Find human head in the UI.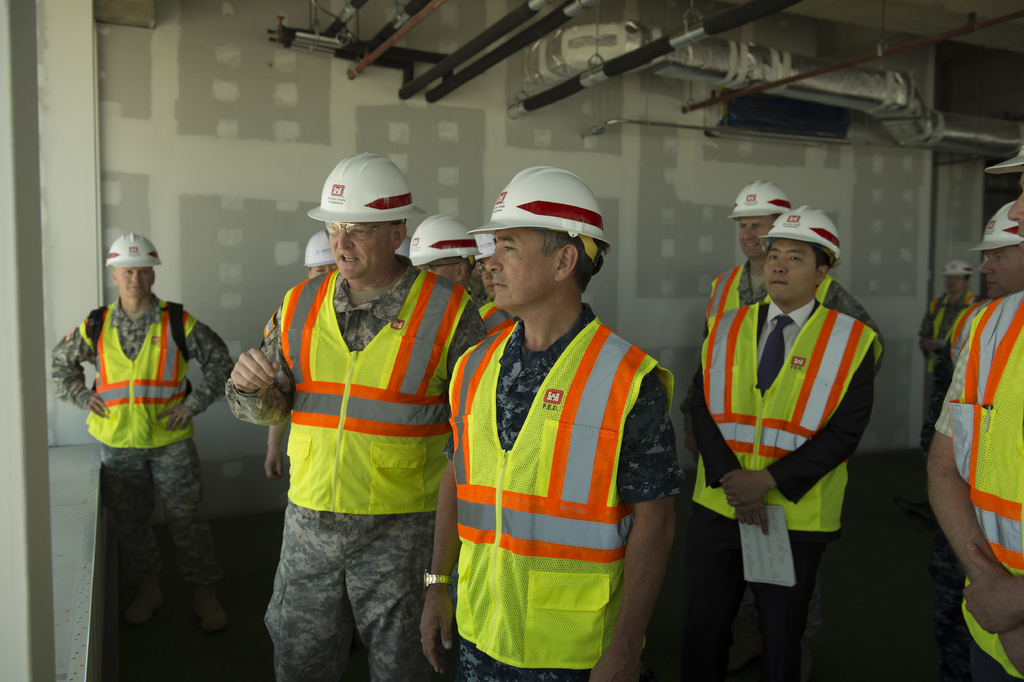
UI element at pyautogui.locateOnScreen(1006, 153, 1023, 240).
